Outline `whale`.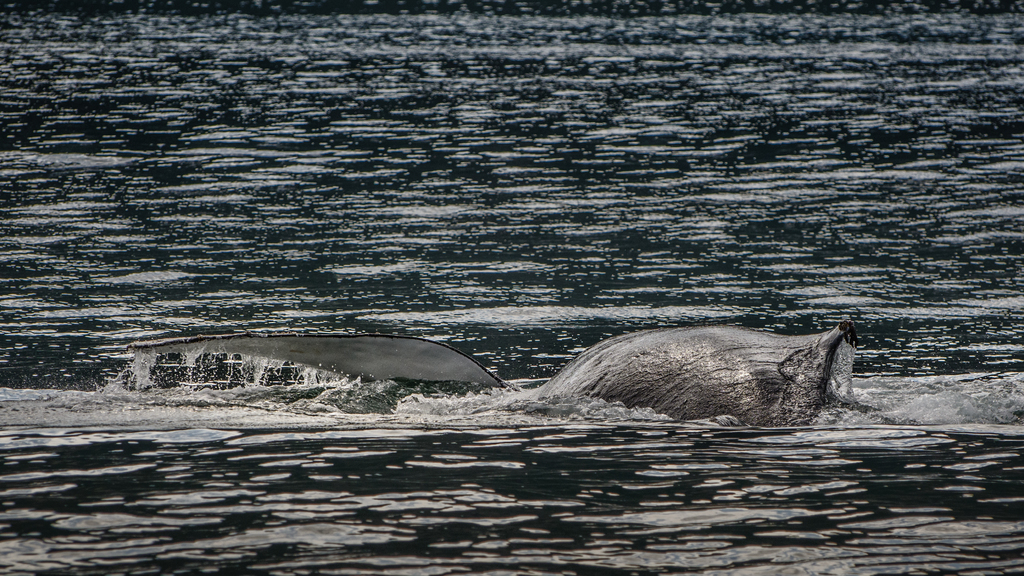
Outline: 123,315,925,433.
